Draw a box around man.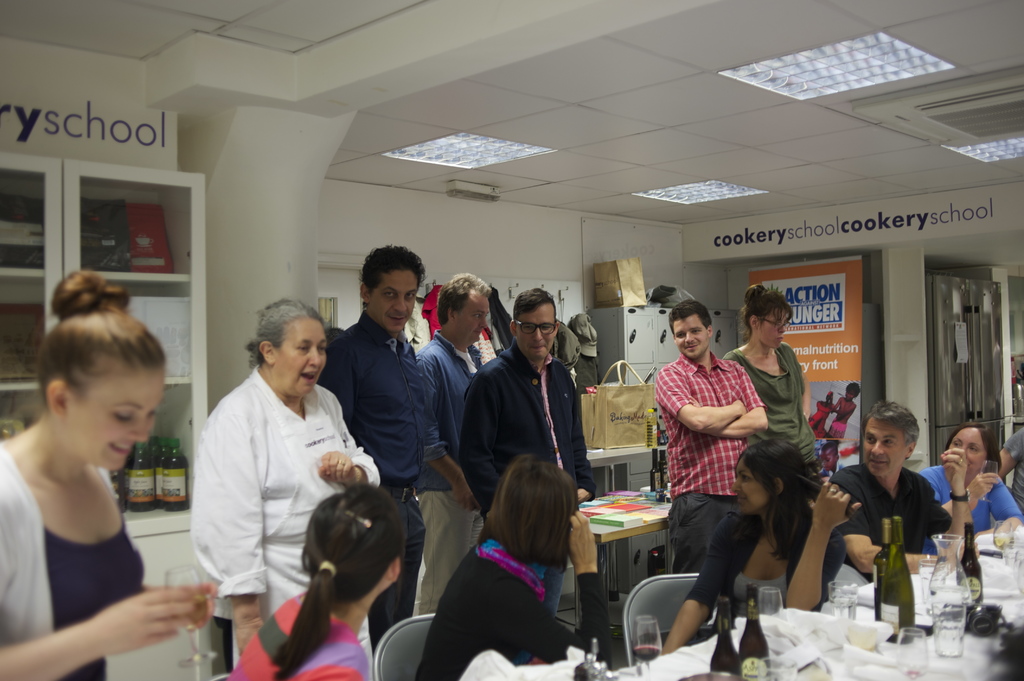
Rect(410, 273, 493, 613).
